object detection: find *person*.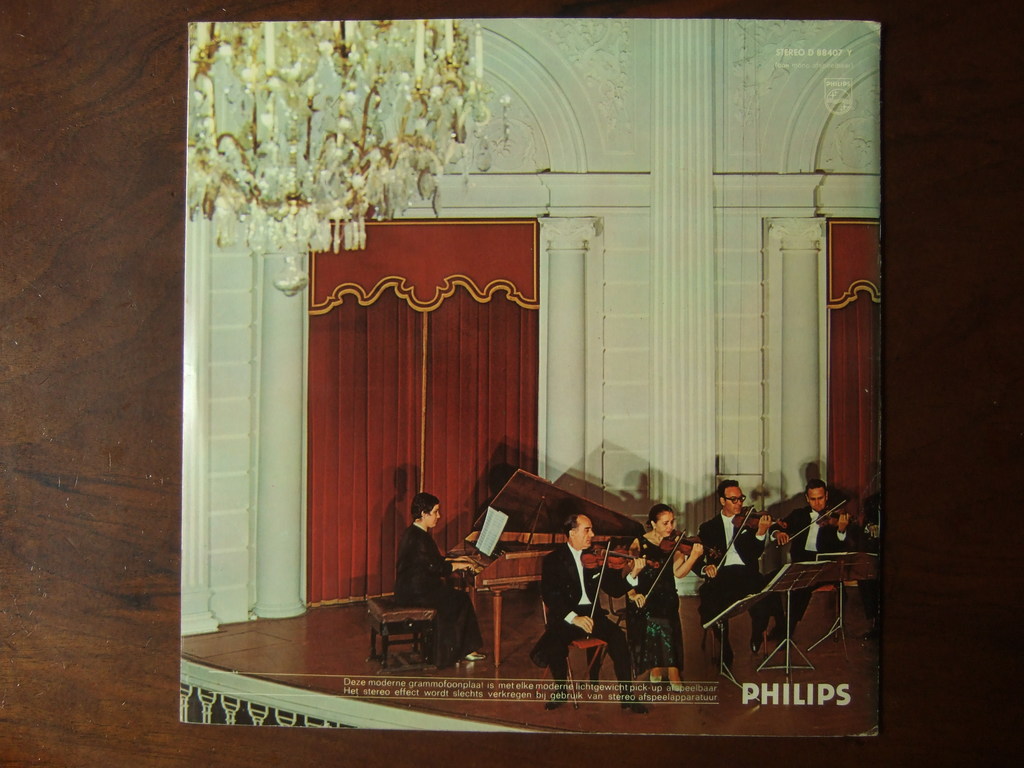
left=379, top=483, right=493, bottom=676.
